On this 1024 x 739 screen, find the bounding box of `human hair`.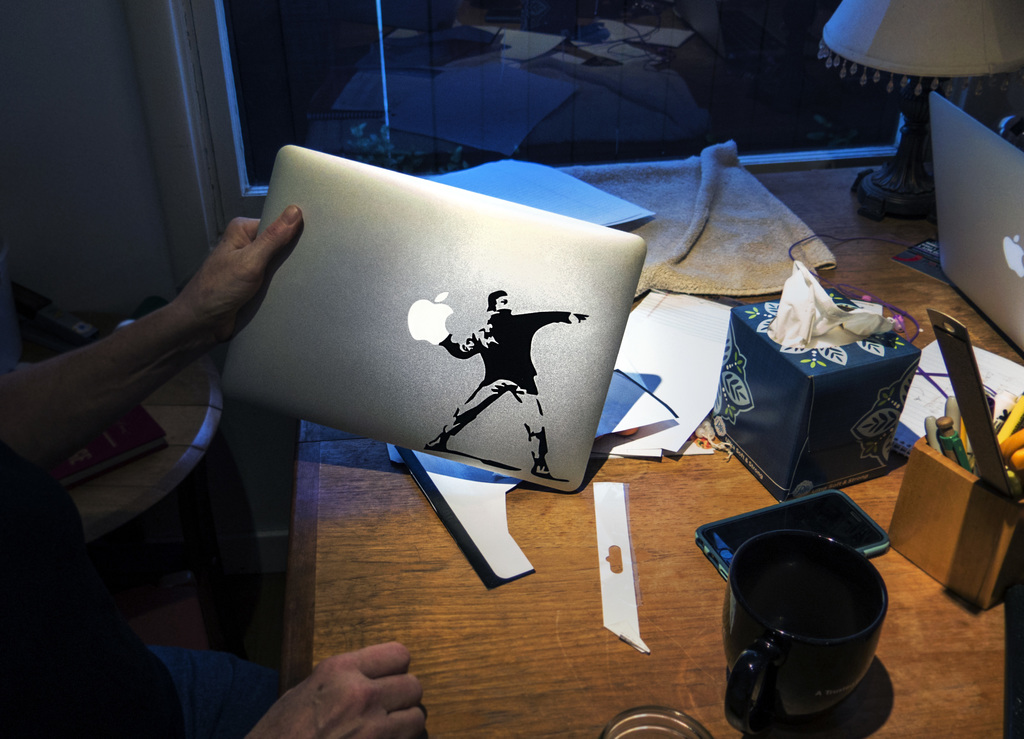
Bounding box: (x1=486, y1=288, x2=504, y2=313).
